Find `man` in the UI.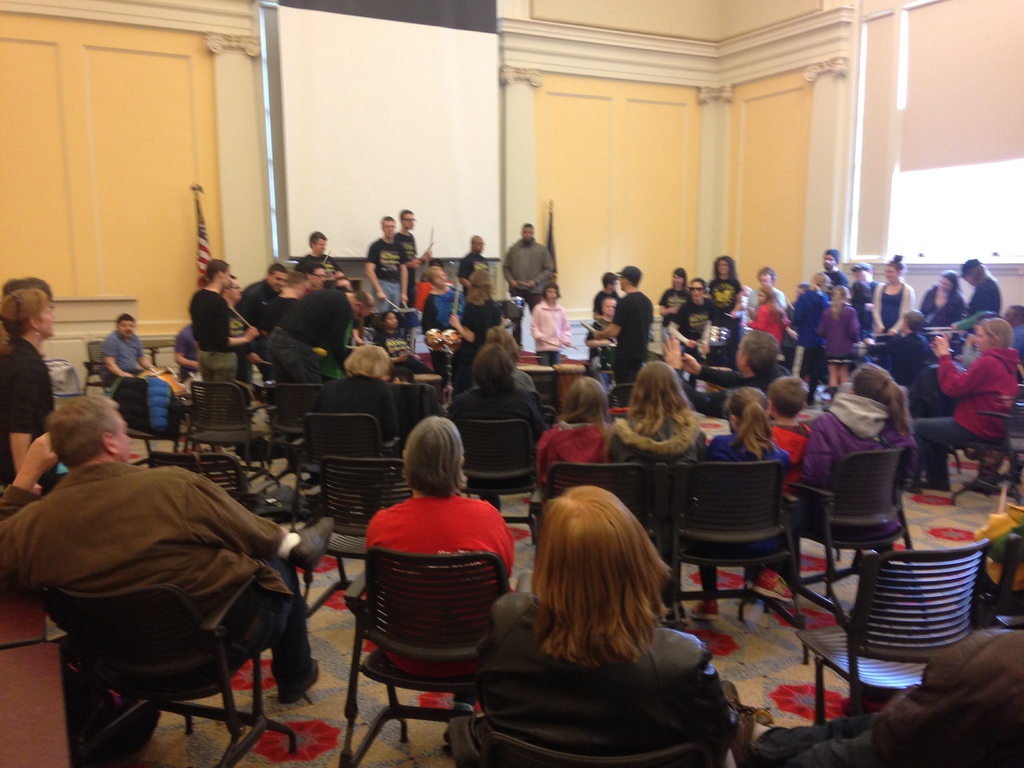
UI element at [x1=668, y1=276, x2=726, y2=364].
